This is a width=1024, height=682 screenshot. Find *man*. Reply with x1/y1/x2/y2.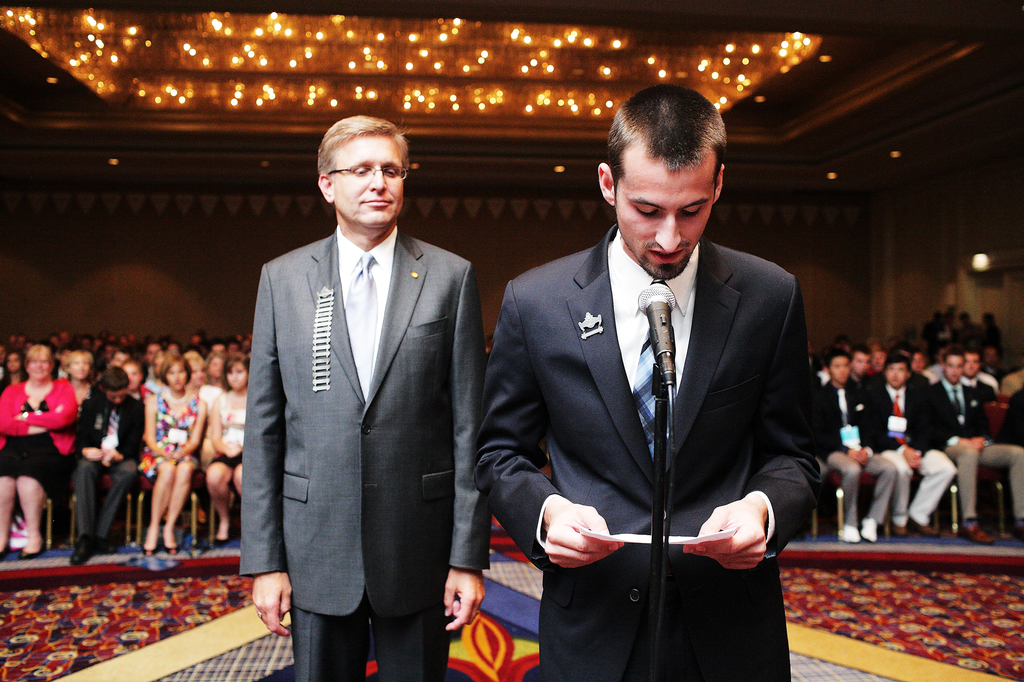
870/349/957/534.
